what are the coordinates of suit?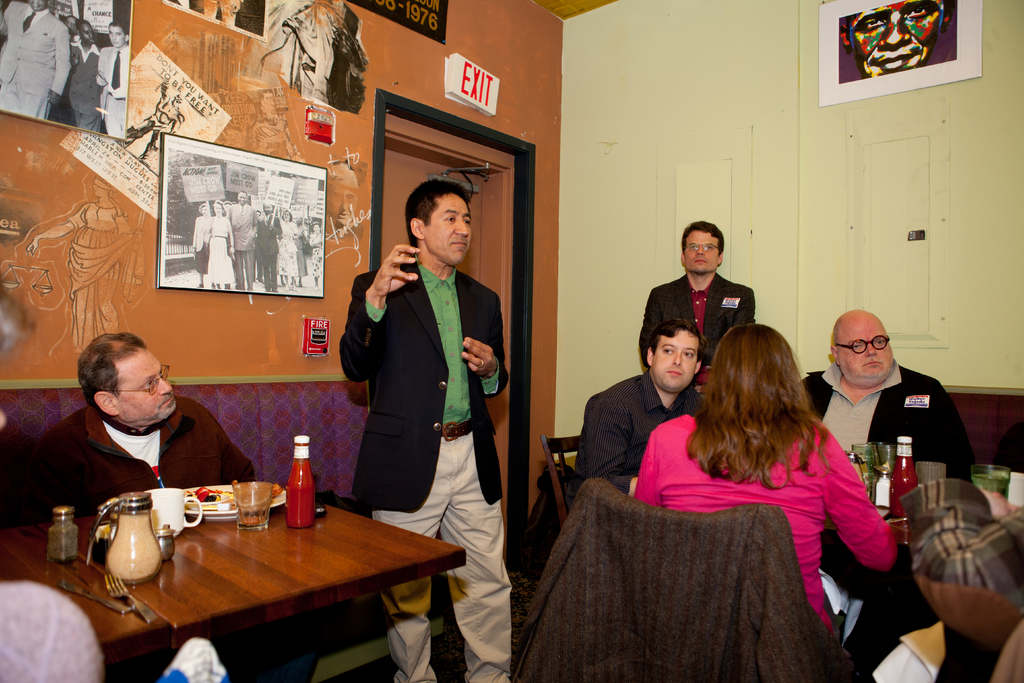
bbox(570, 375, 707, 488).
